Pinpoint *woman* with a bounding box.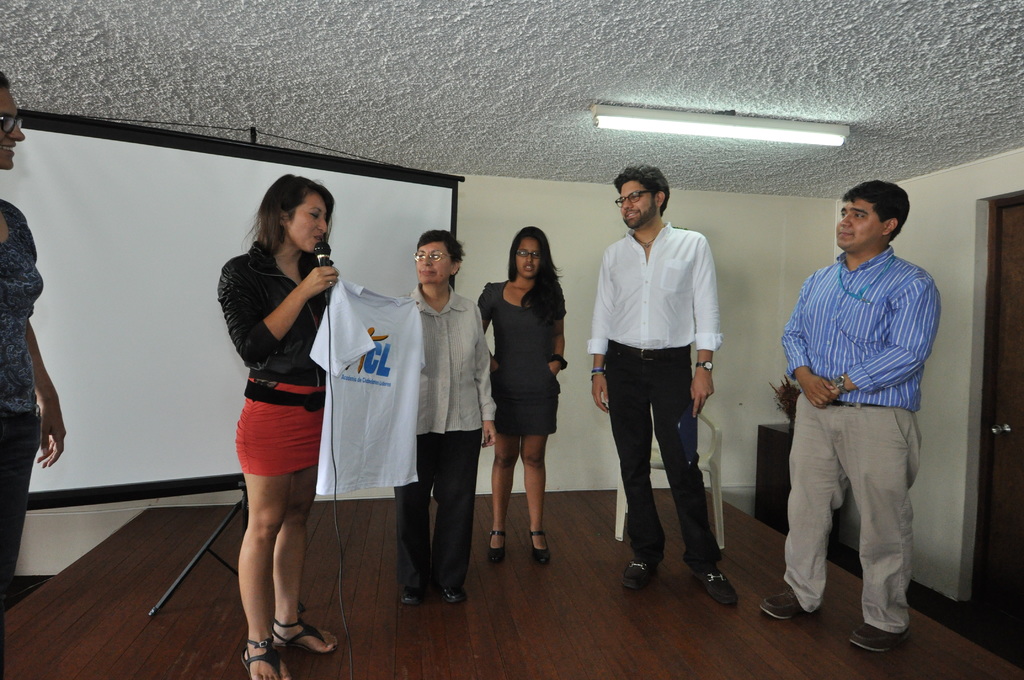
(x1=0, y1=70, x2=67, y2=679).
